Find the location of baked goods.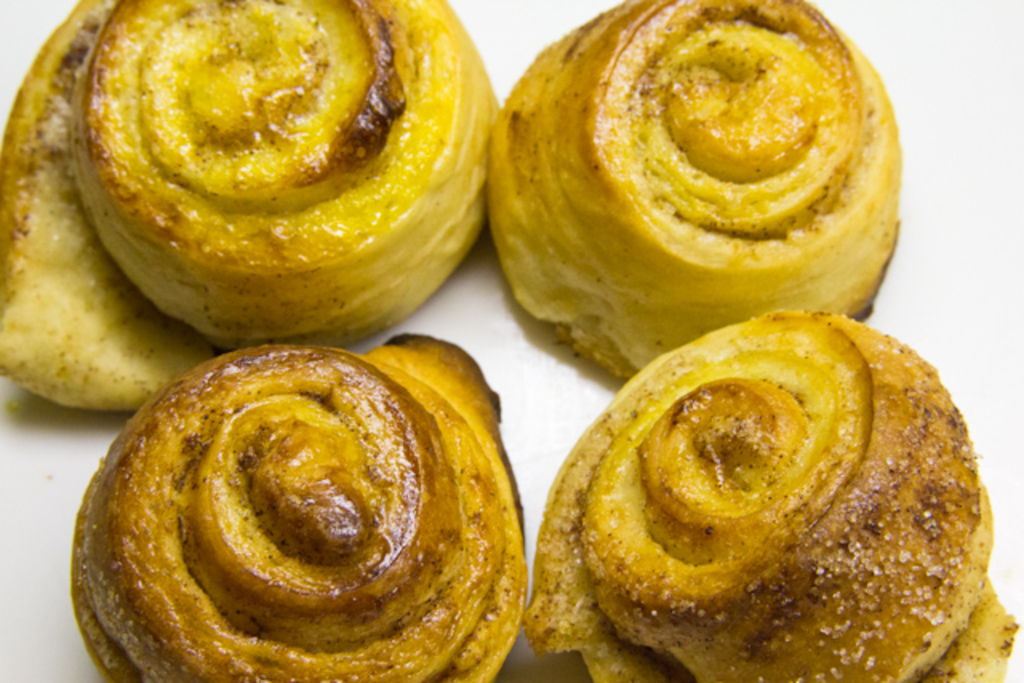
Location: BBox(0, 0, 506, 406).
